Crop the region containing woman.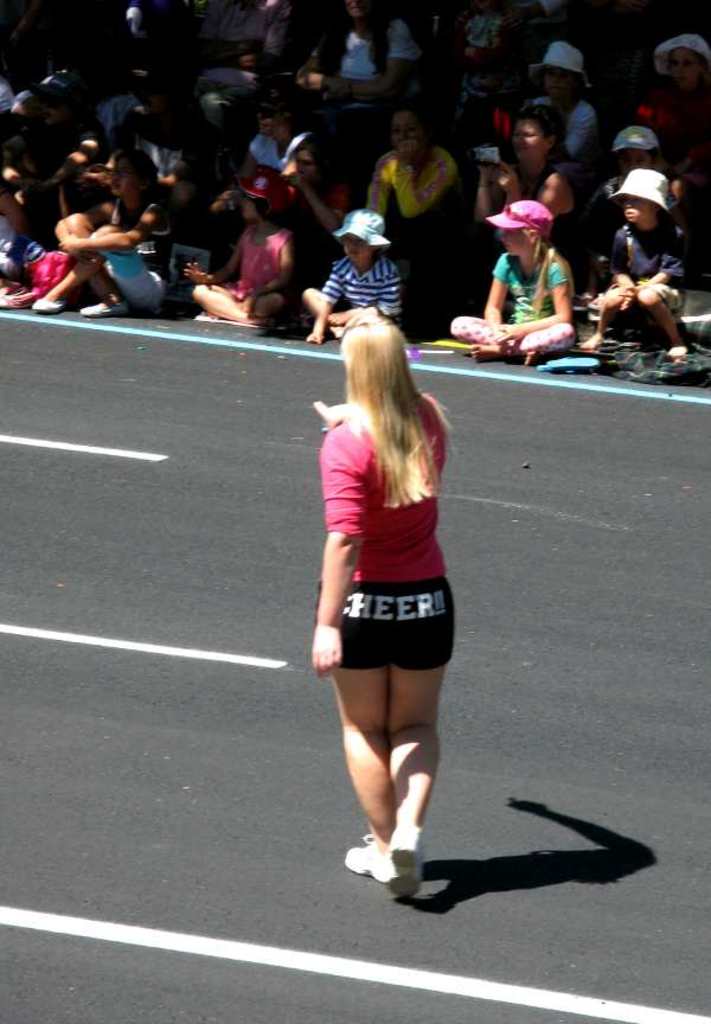
Crop region: locate(307, 0, 431, 154).
